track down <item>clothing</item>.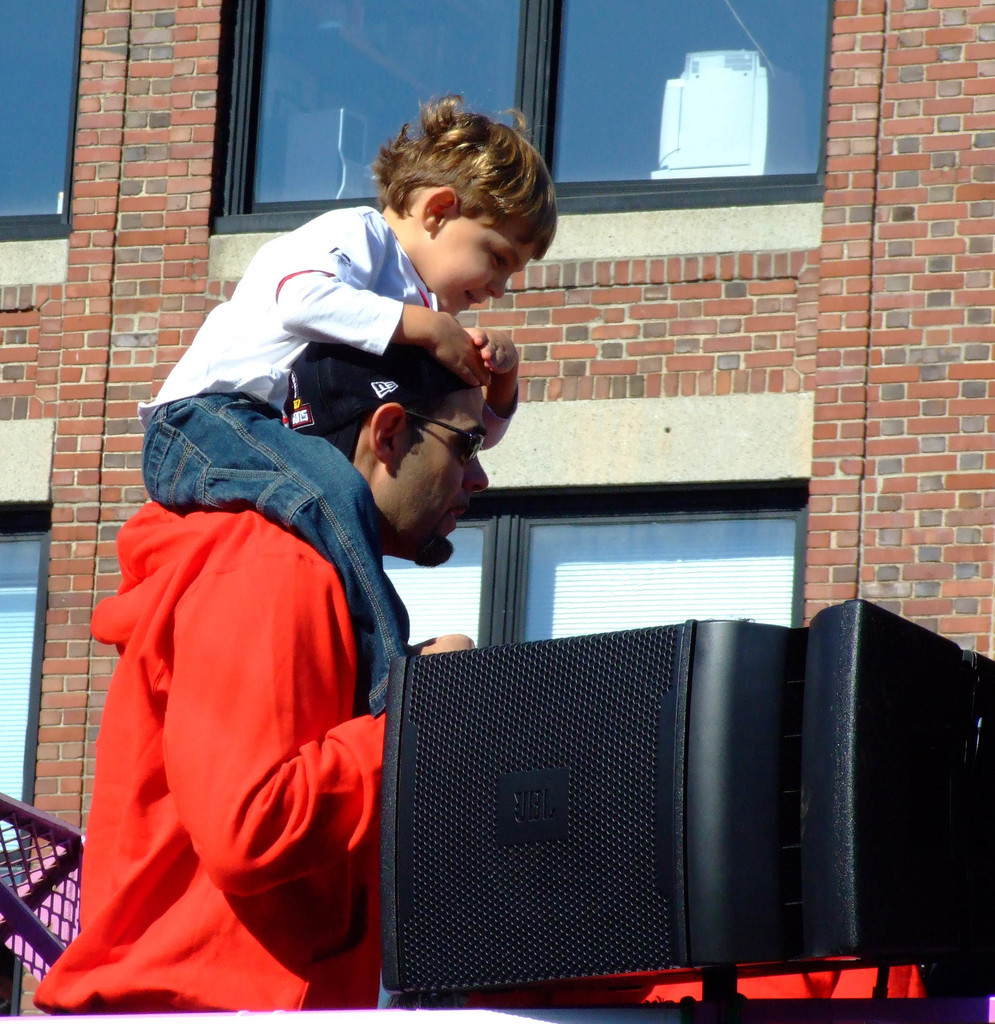
Tracked to [35, 492, 392, 1023].
